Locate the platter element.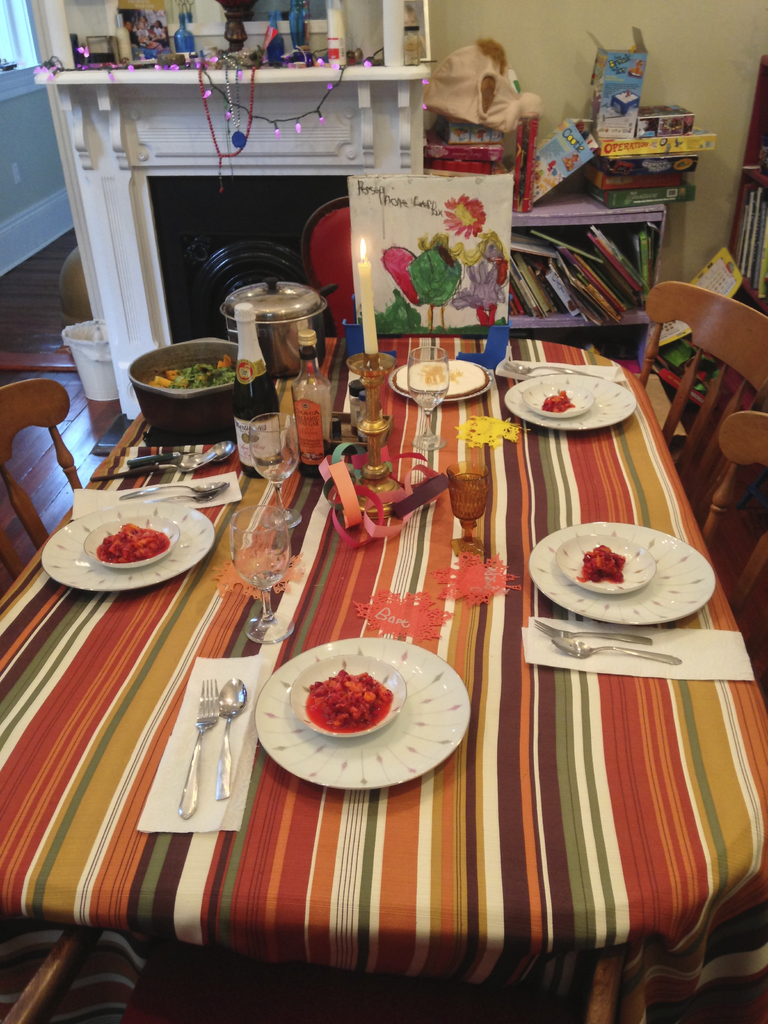
Element bbox: left=392, top=363, right=486, bottom=403.
